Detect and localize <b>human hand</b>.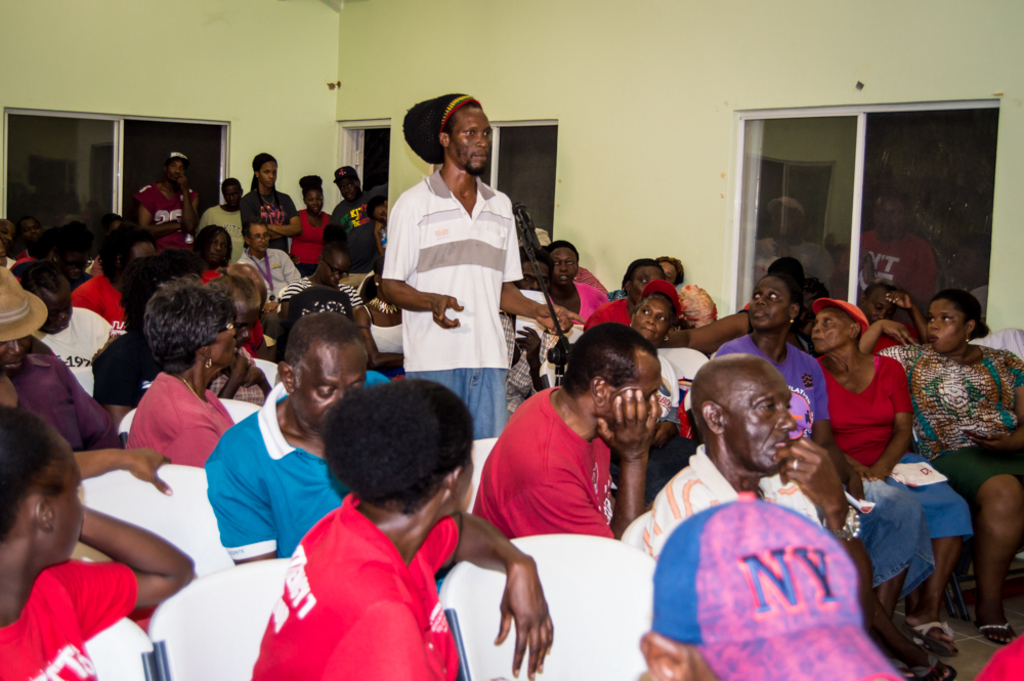
Localized at select_region(258, 300, 279, 316).
